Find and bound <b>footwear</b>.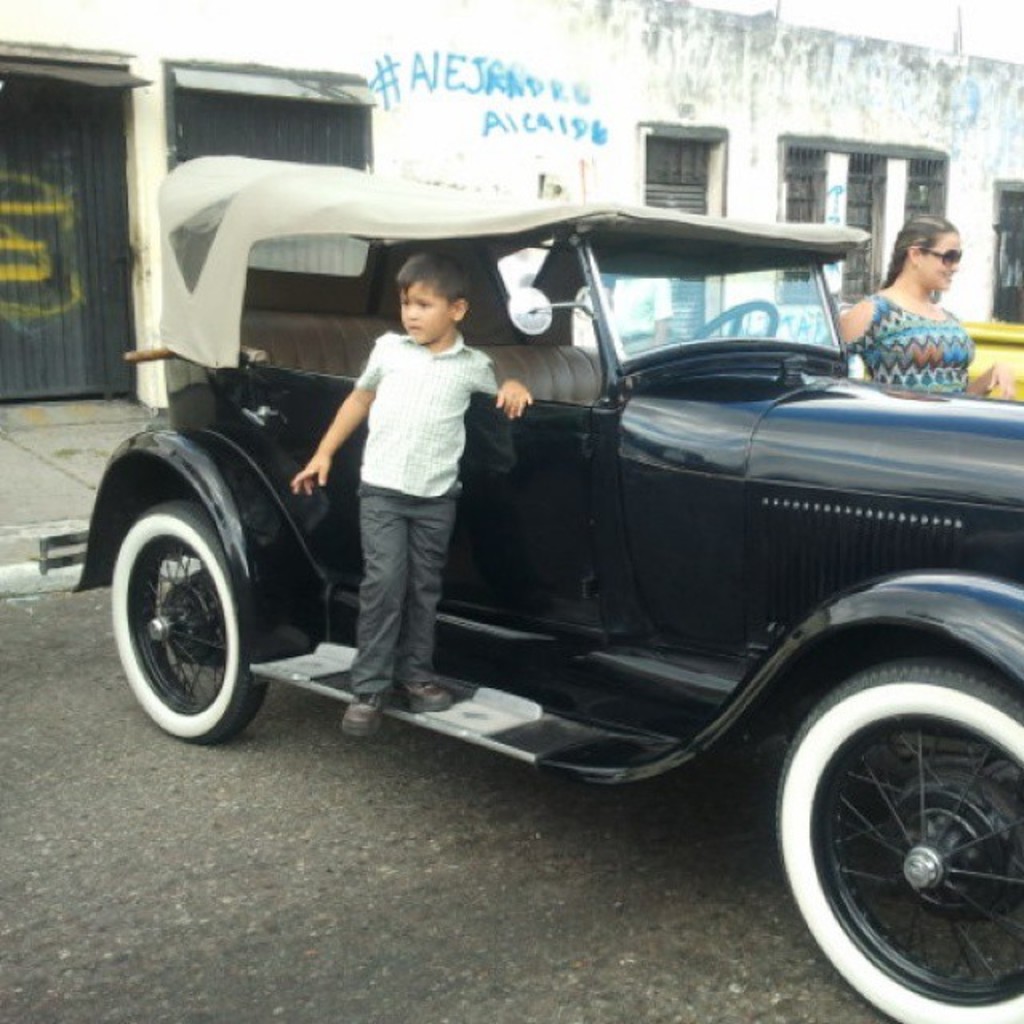
Bound: [x1=338, y1=682, x2=389, y2=739].
